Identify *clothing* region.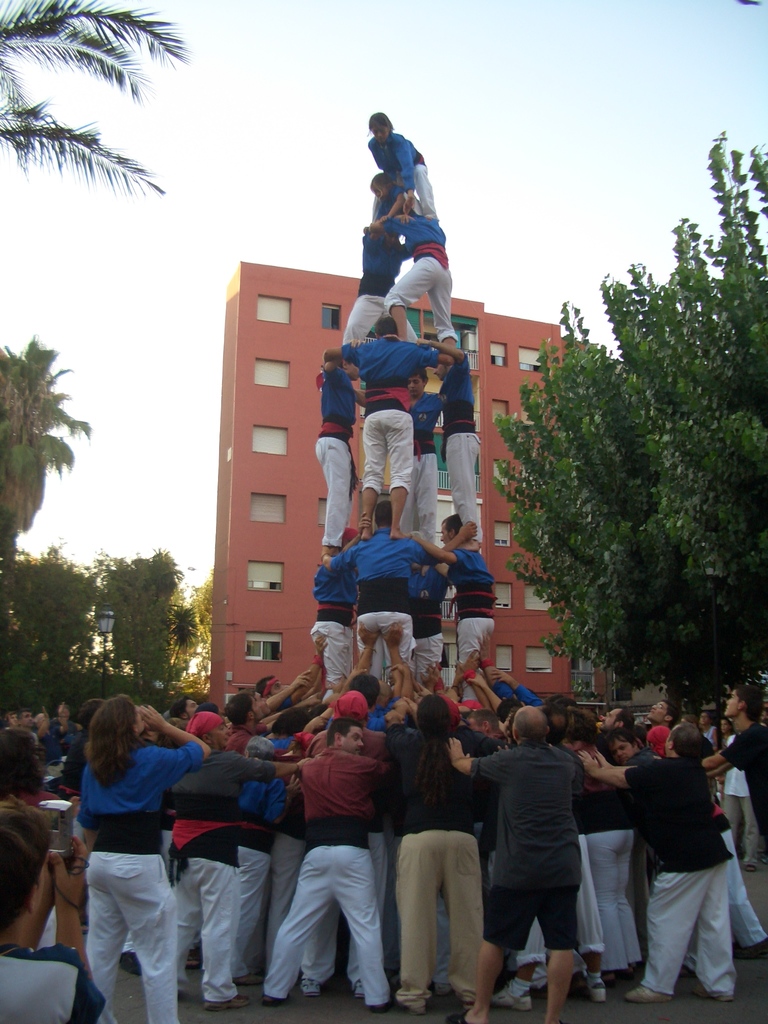
Region: l=177, t=749, r=272, b=1001.
